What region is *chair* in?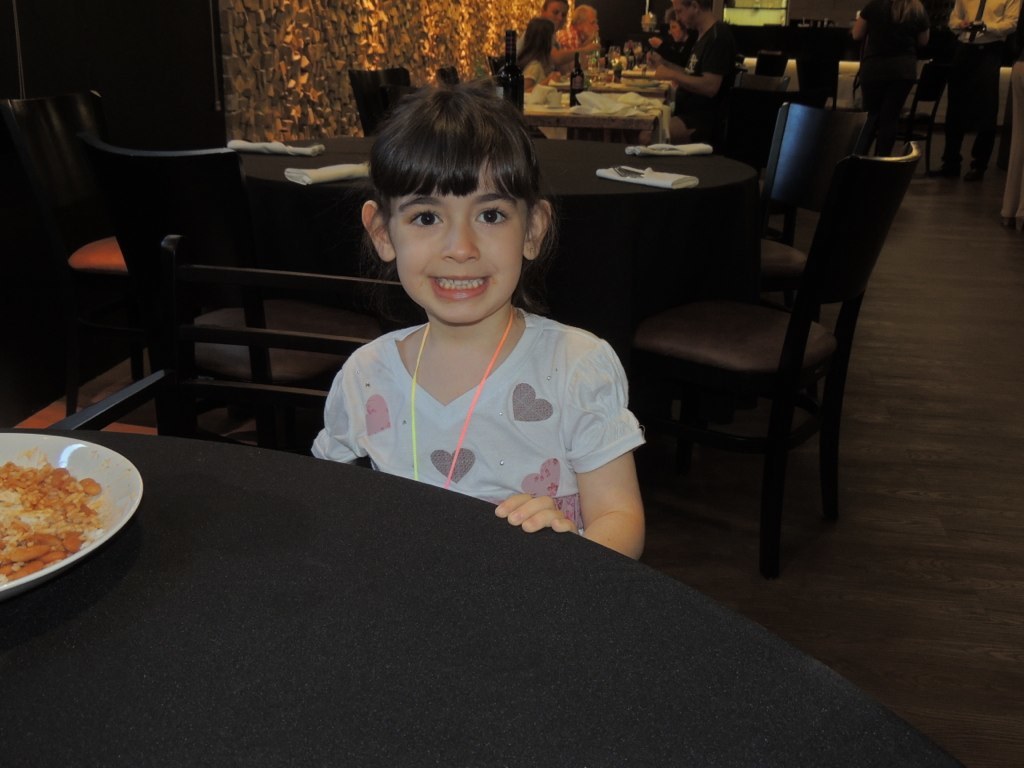
{"x1": 792, "y1": 37, "x2": 840, "y2": 109}.
